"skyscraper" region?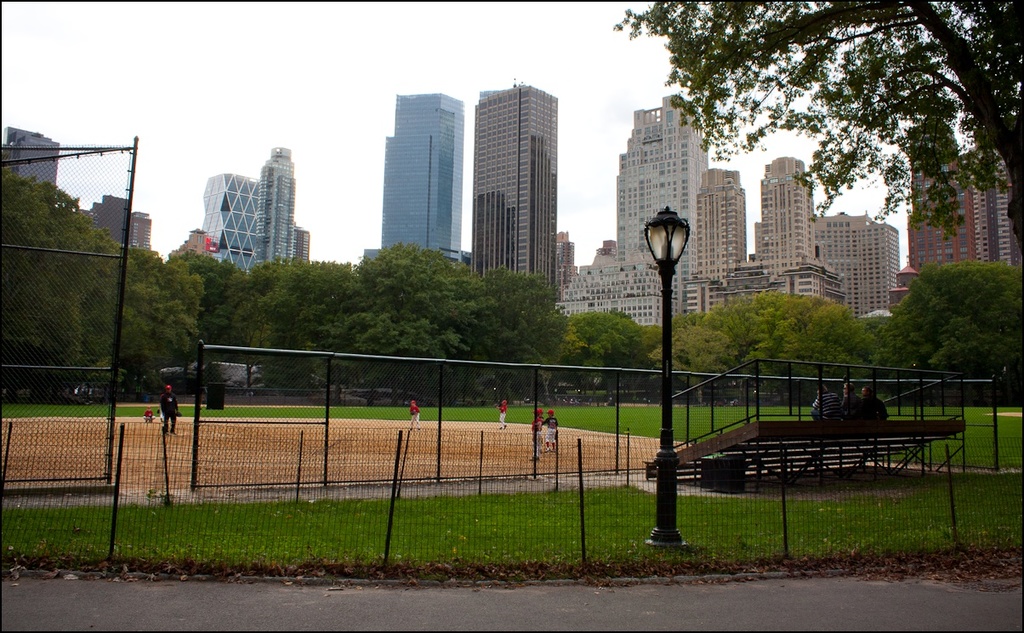
907, 119, 973, 267
